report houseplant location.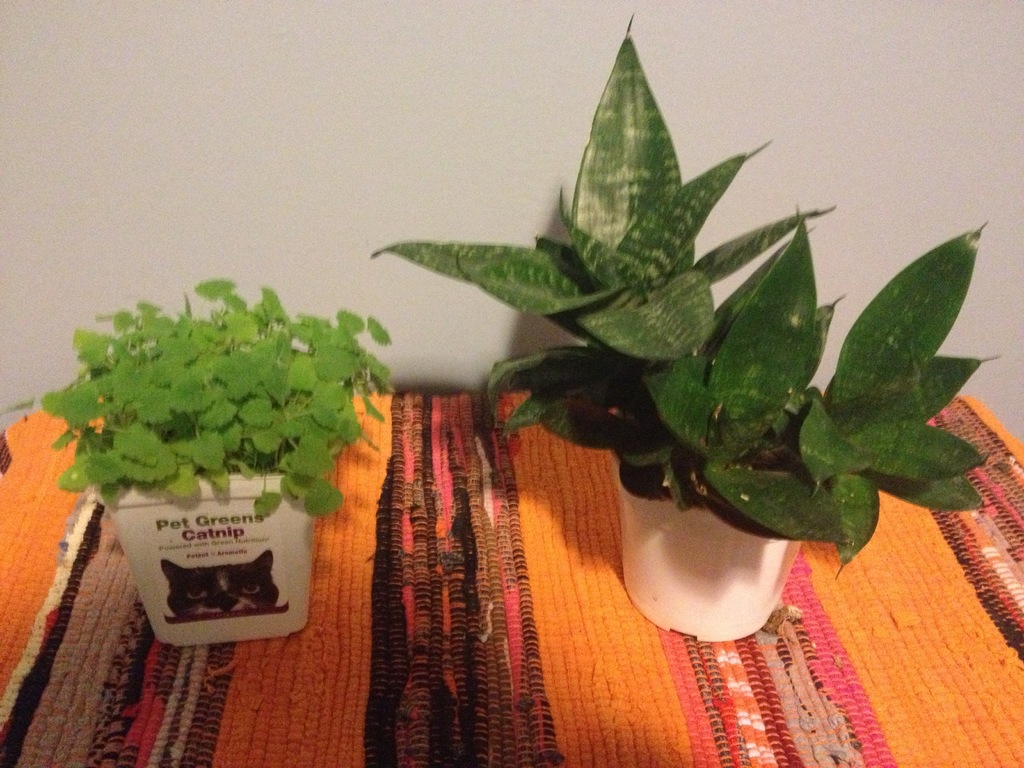
Report: (369,8,1007,643).
